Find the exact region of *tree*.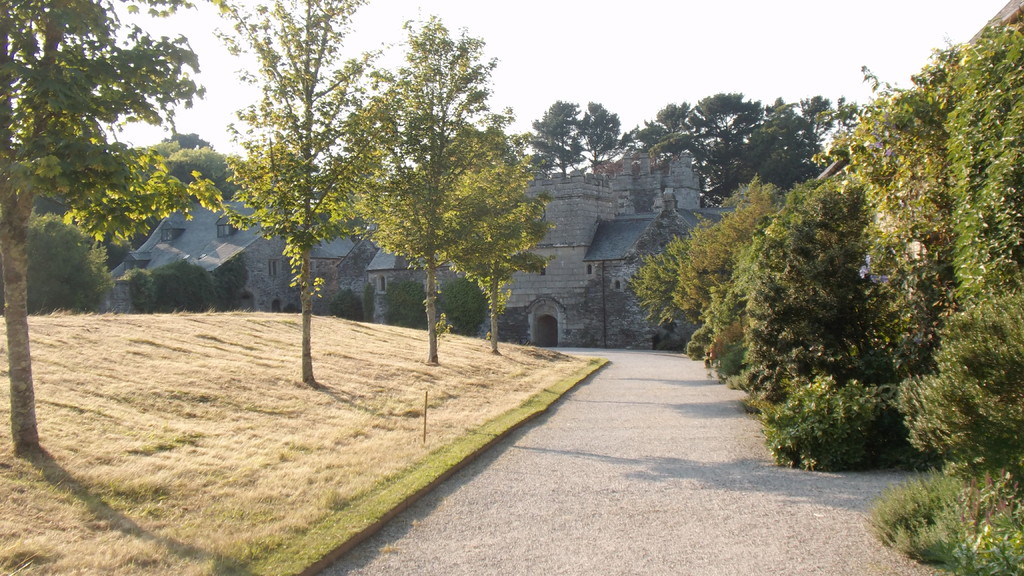
Exact region: 438/275/486/337.
